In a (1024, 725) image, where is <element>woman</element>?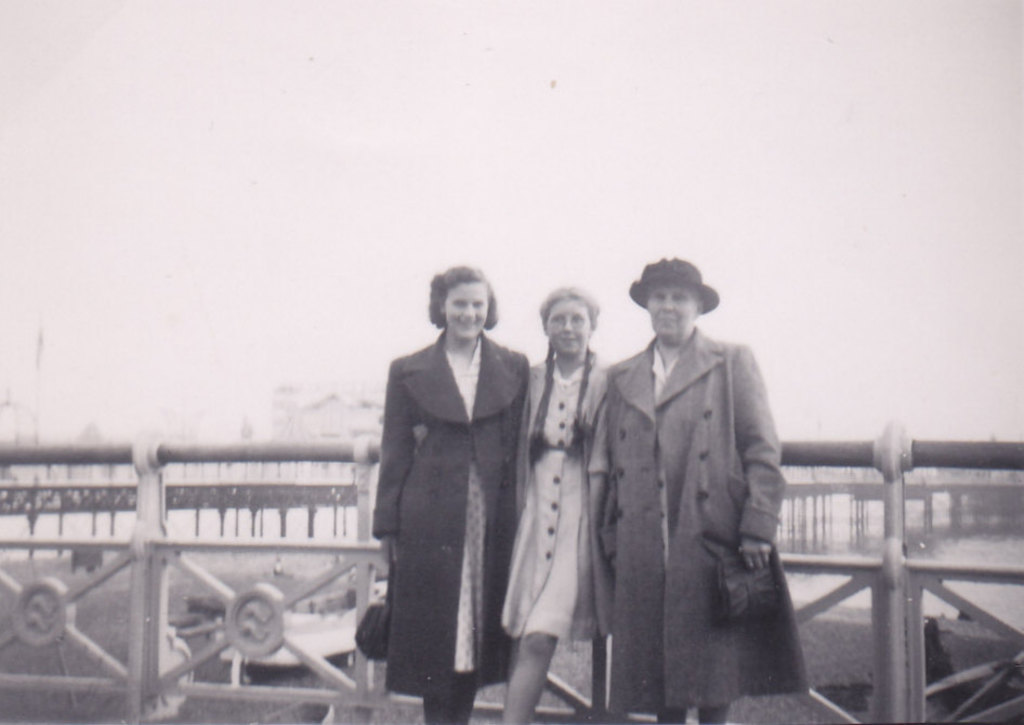
518, 289, 641, 723.
